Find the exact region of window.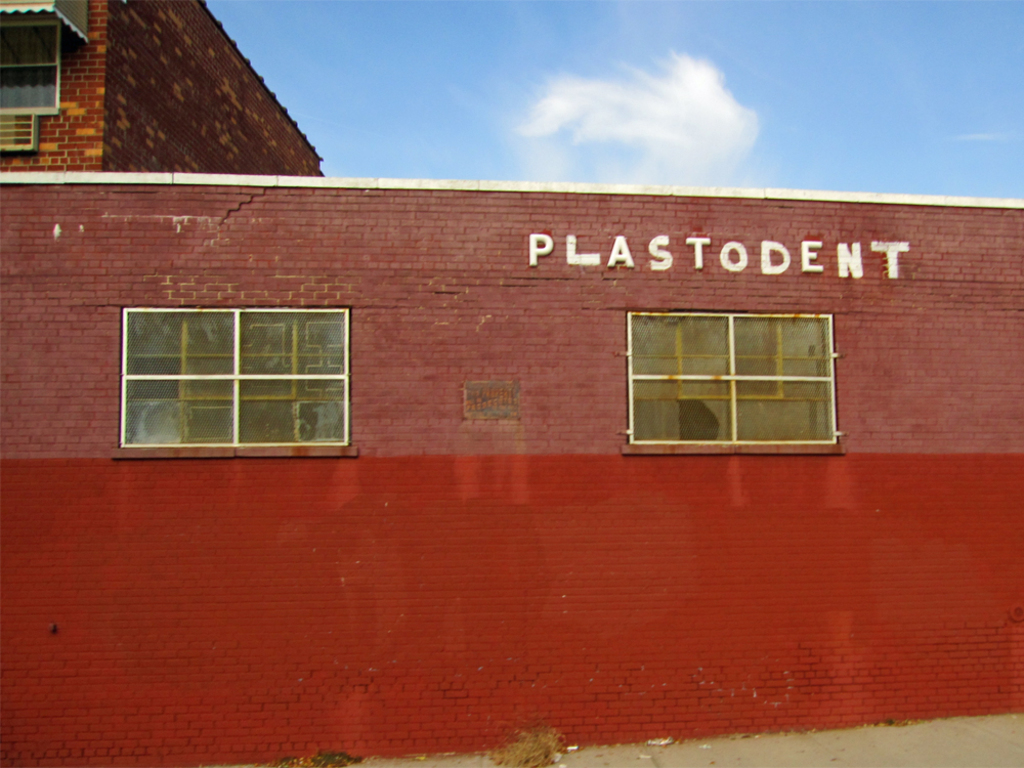
Exact region: [105,298,368,444].
